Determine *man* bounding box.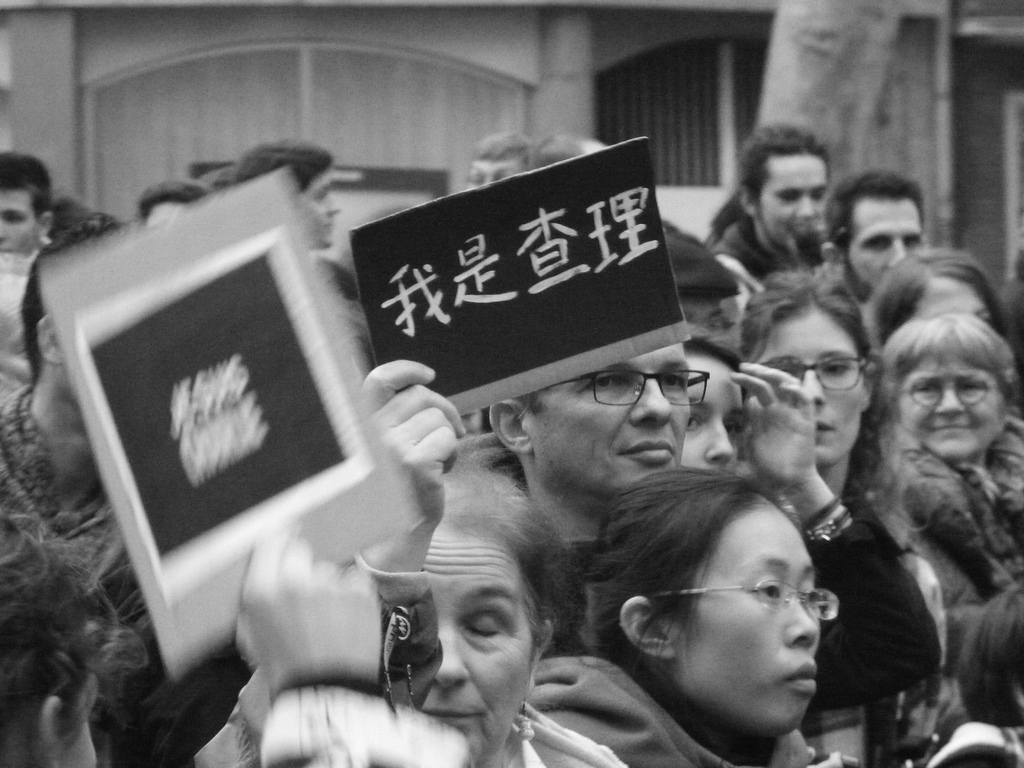
Determined: [left=0, top=150, right=60, bottom=405].
